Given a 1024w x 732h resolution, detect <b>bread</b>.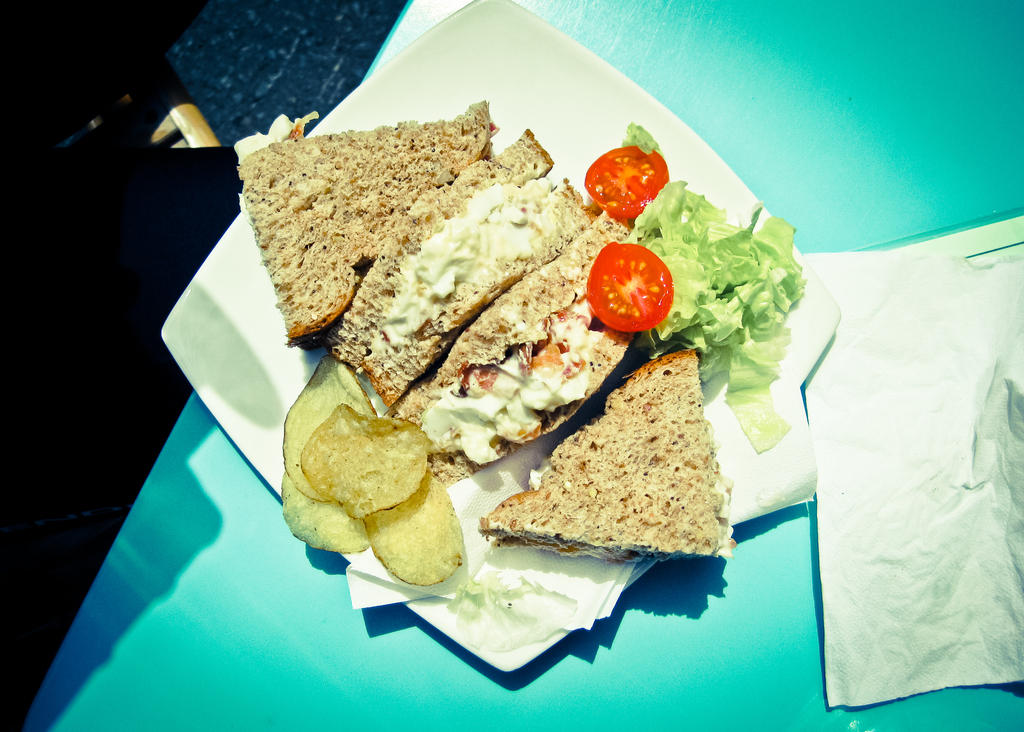
481, 349, 724, 560.
